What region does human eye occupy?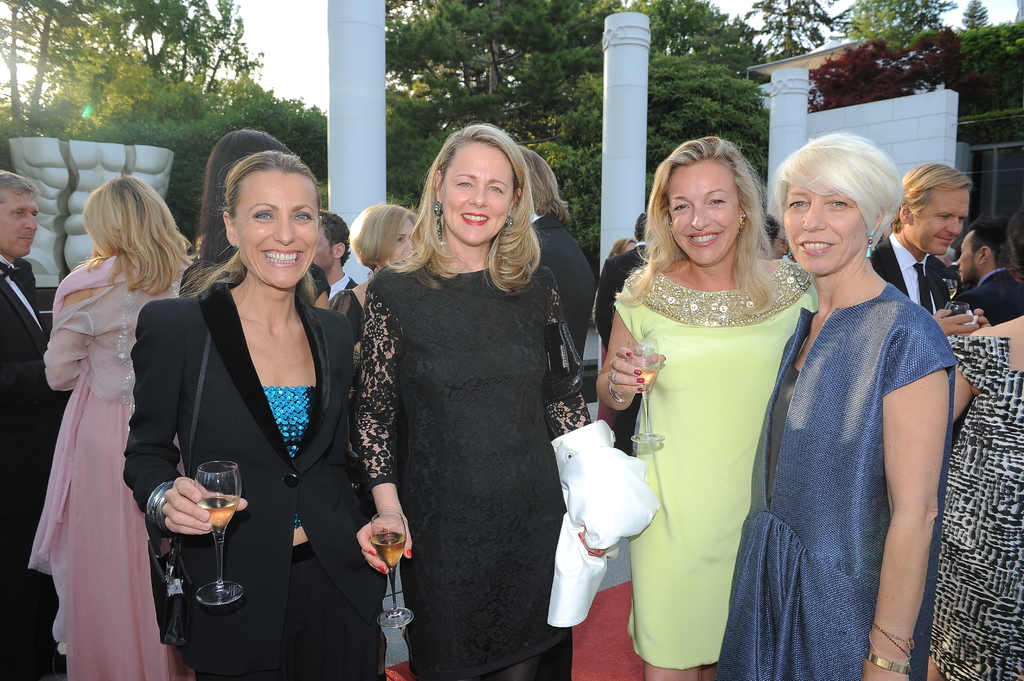
select_region(787, 196, 808, 208).
